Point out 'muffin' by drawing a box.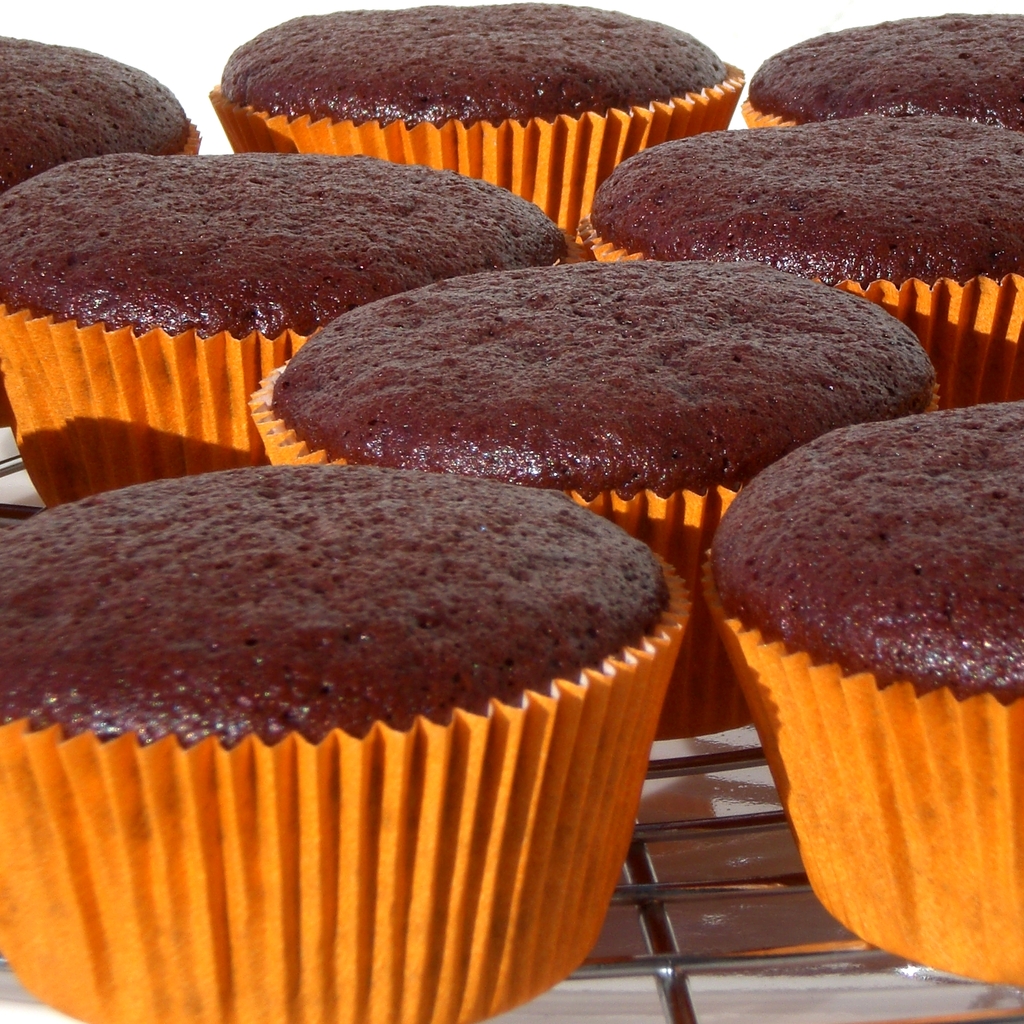
[x1=205, y1=0, x2=746, y2=261].
